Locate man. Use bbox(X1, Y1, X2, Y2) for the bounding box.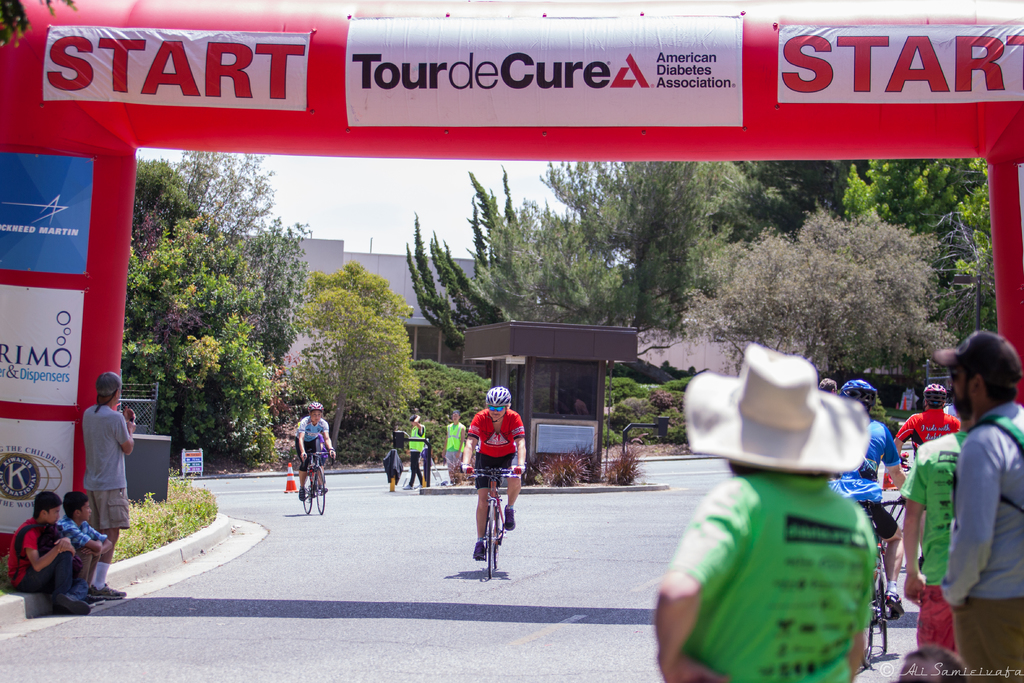
bbox(941, 324, 1023, 682).
